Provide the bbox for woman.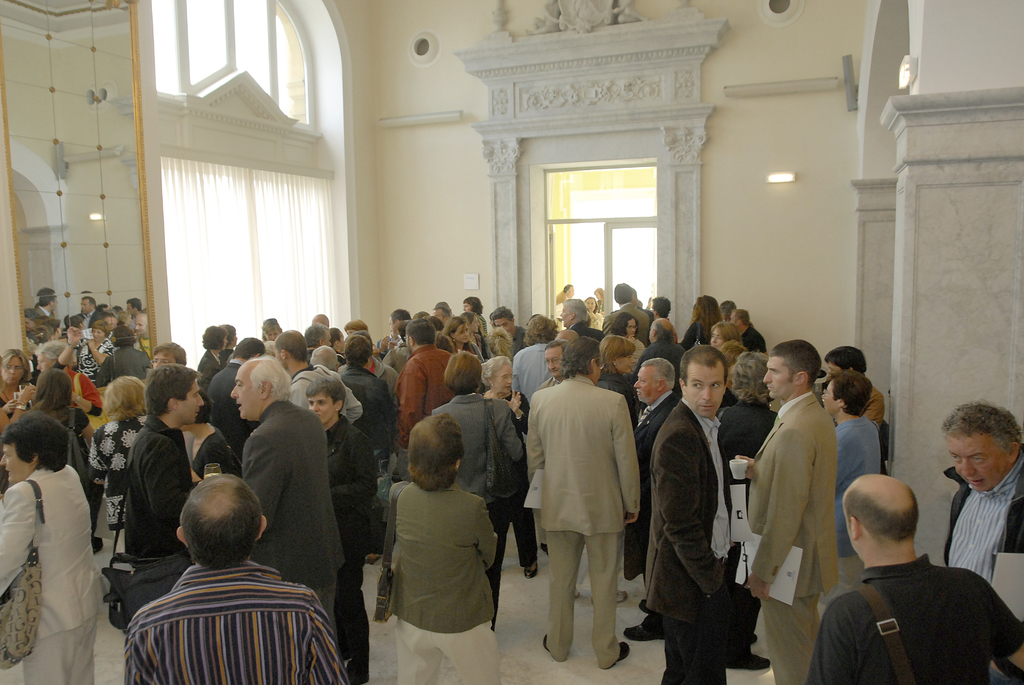
select_region(603, 314, 654, 354).
